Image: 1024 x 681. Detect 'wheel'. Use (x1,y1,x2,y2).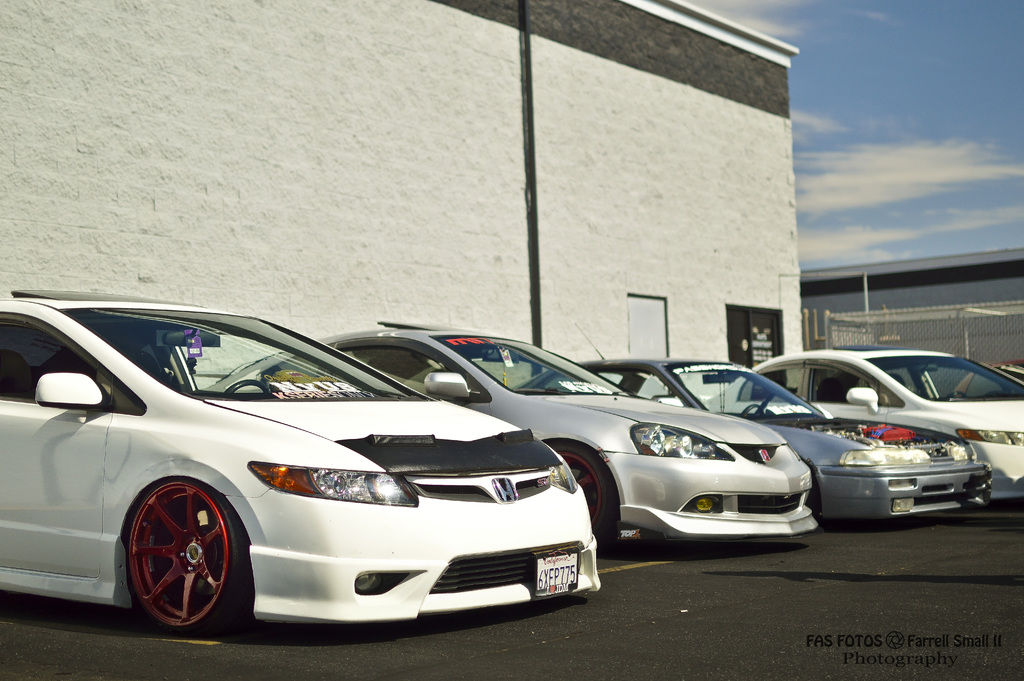
(543,440,620,546).
